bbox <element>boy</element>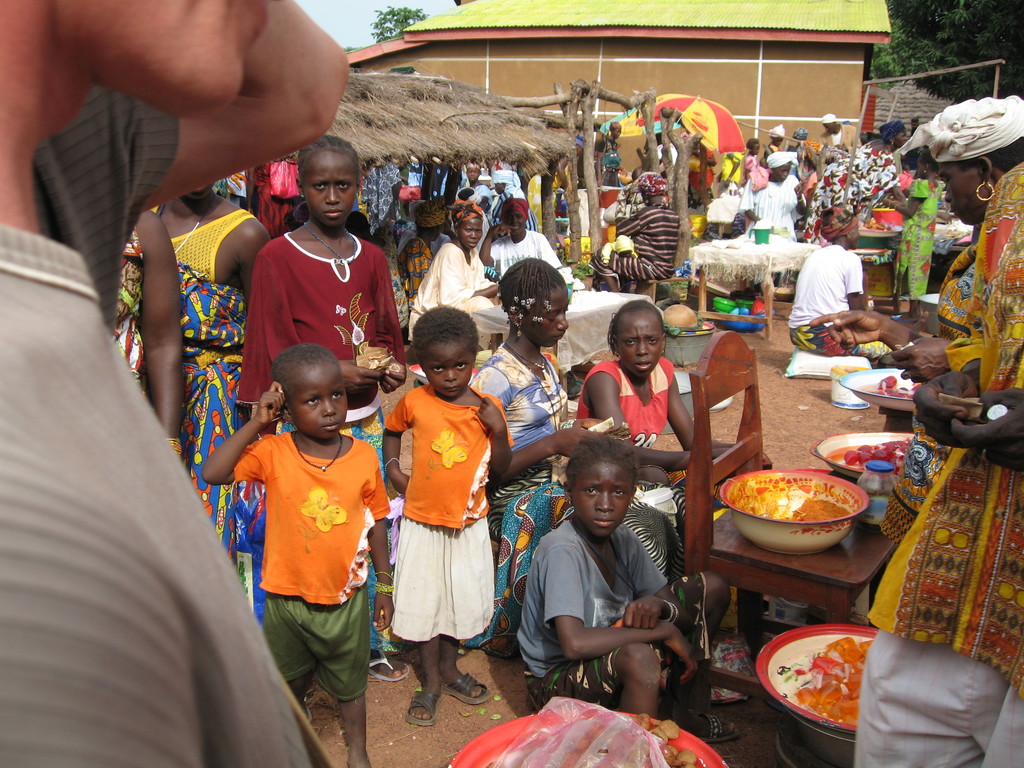
(x1=199, y1=346, x2=397, y2=764)
